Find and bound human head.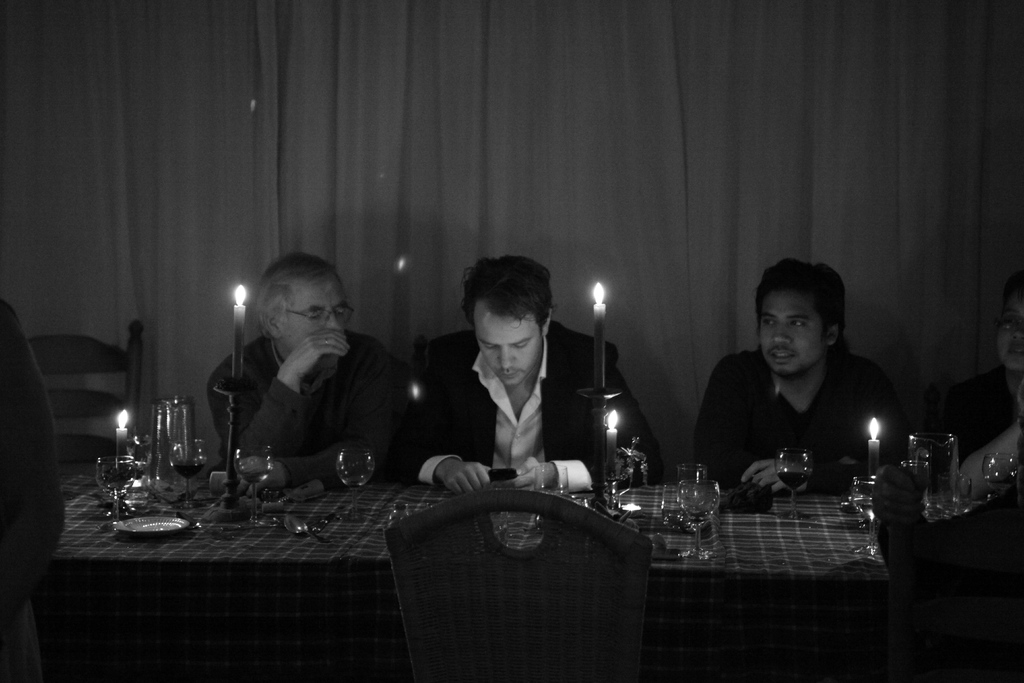
Bound: {"left": 993, "top": 268, "right": 1023, "bottom": 372}.
